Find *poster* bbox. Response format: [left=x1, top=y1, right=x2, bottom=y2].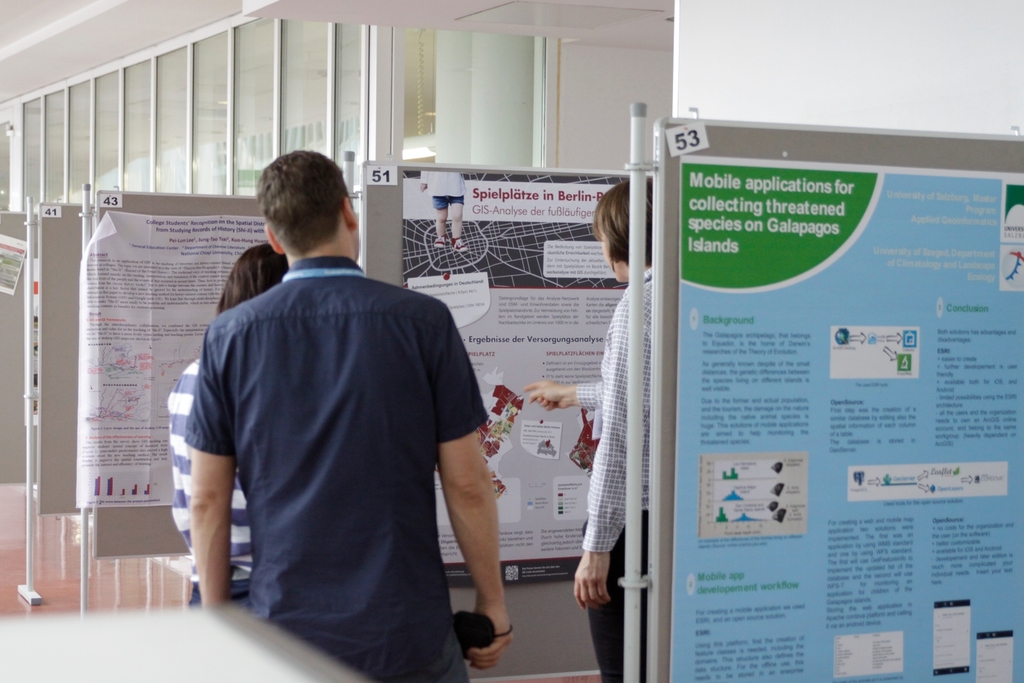
[left=75, top=219, right=268, bottom=507].
